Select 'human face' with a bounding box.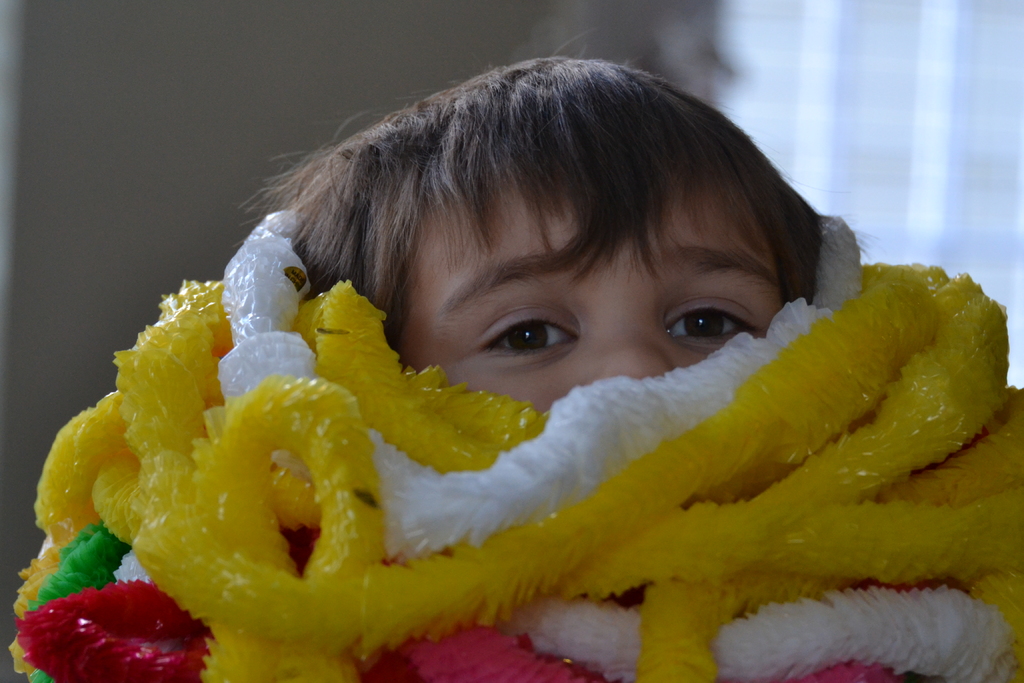
[x1=407, y1=191, x2=780, y2=391].
